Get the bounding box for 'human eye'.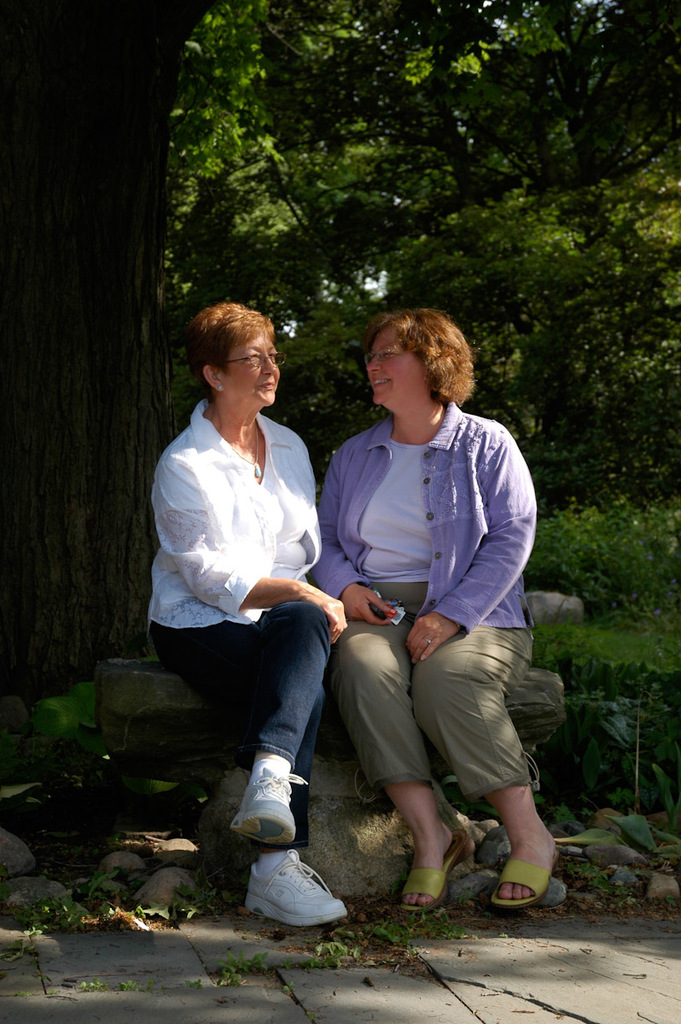
bbox(242, 346, 260, 364).
